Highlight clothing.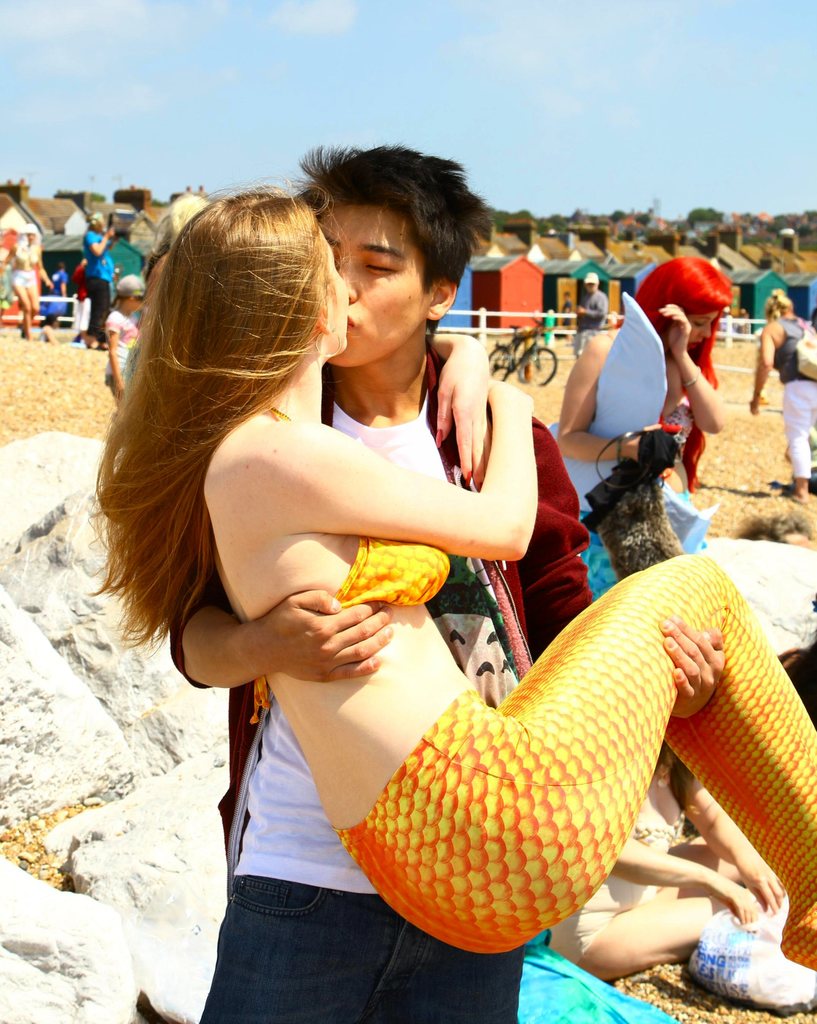
Highlighted region: box=[253, 404, 816, 970].
